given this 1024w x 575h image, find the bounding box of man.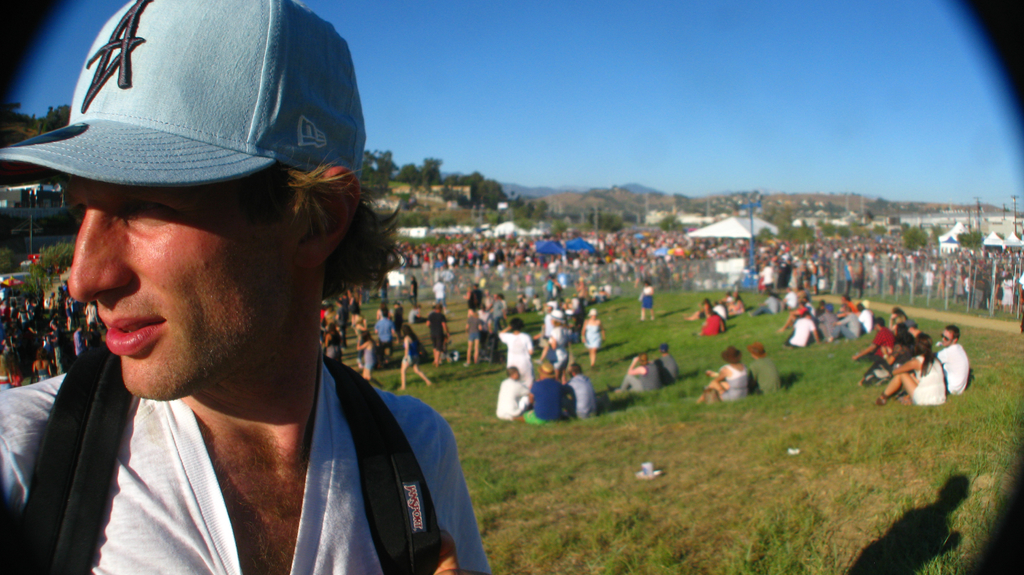
rect(652, 343, 682, 392).
